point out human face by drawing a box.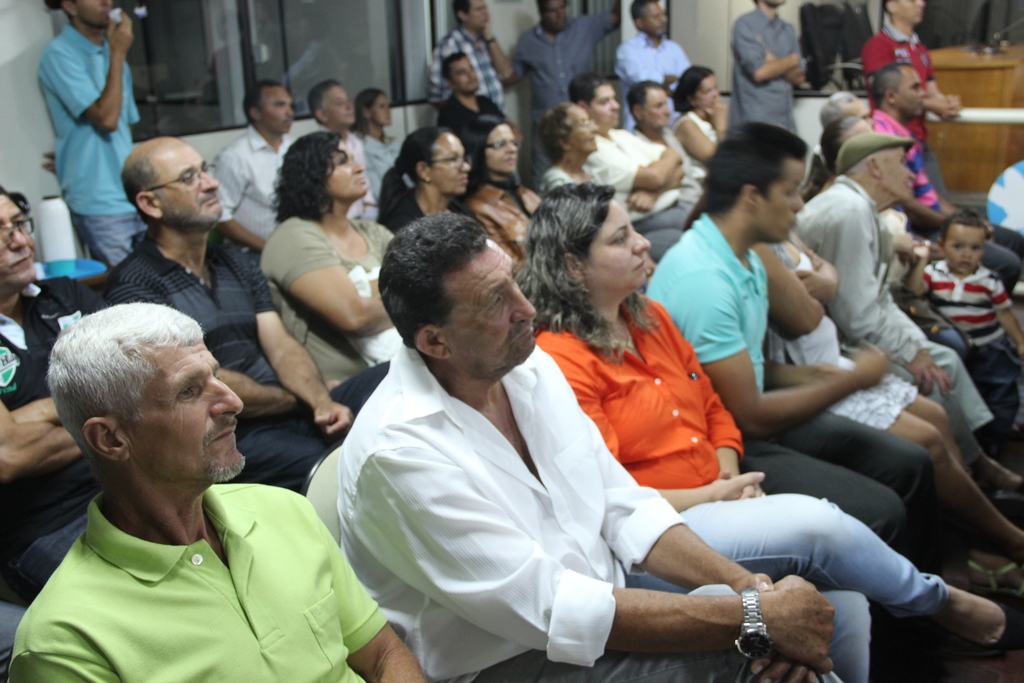
BBox(445, 236, 545, 387).
